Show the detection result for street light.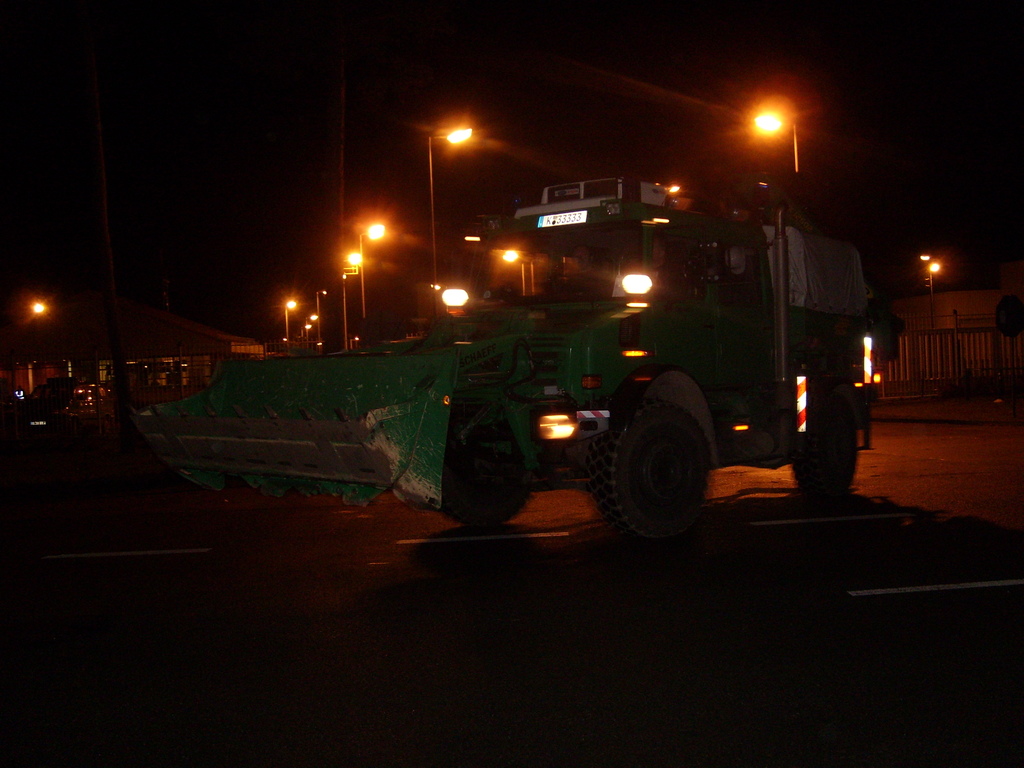
locate(341, 252, 357, 344).
